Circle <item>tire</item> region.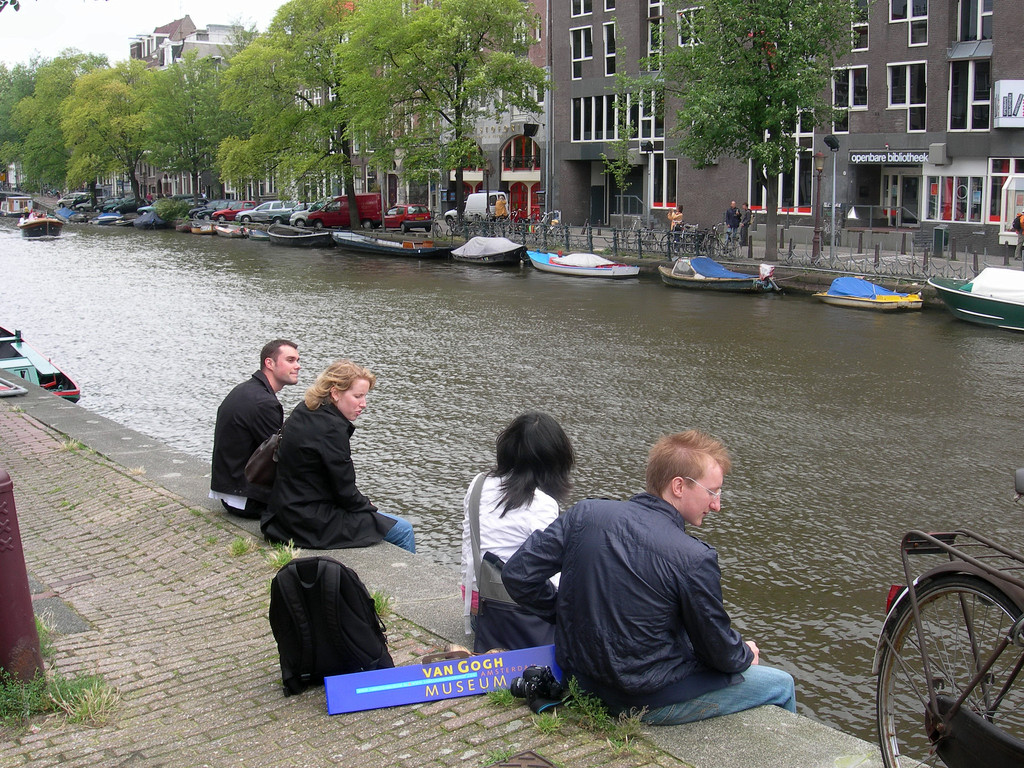
Region: bbox=[81, 204, 84, 213].
